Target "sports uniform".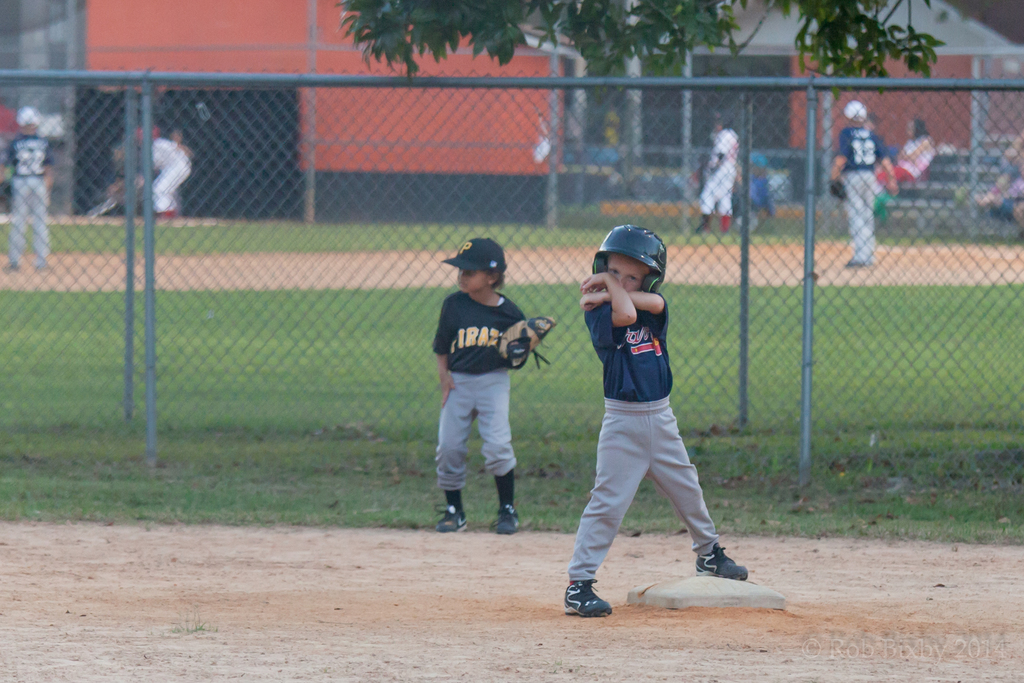
Target region: (563,222,746,616).
